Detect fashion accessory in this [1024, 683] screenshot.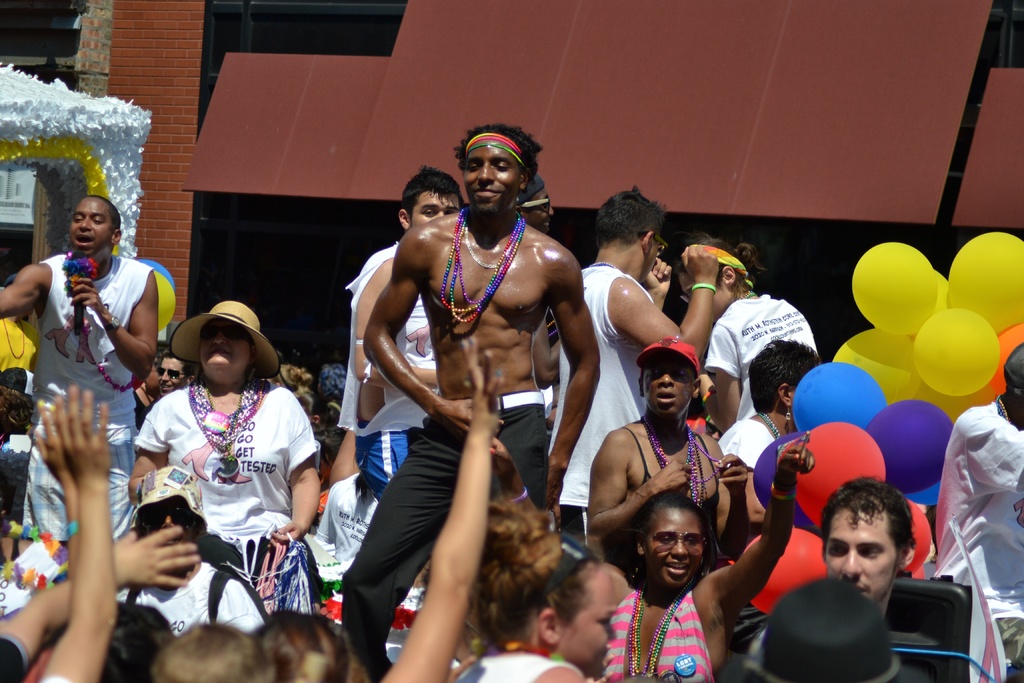
Detection: rect(4, 272, 16, 284).
